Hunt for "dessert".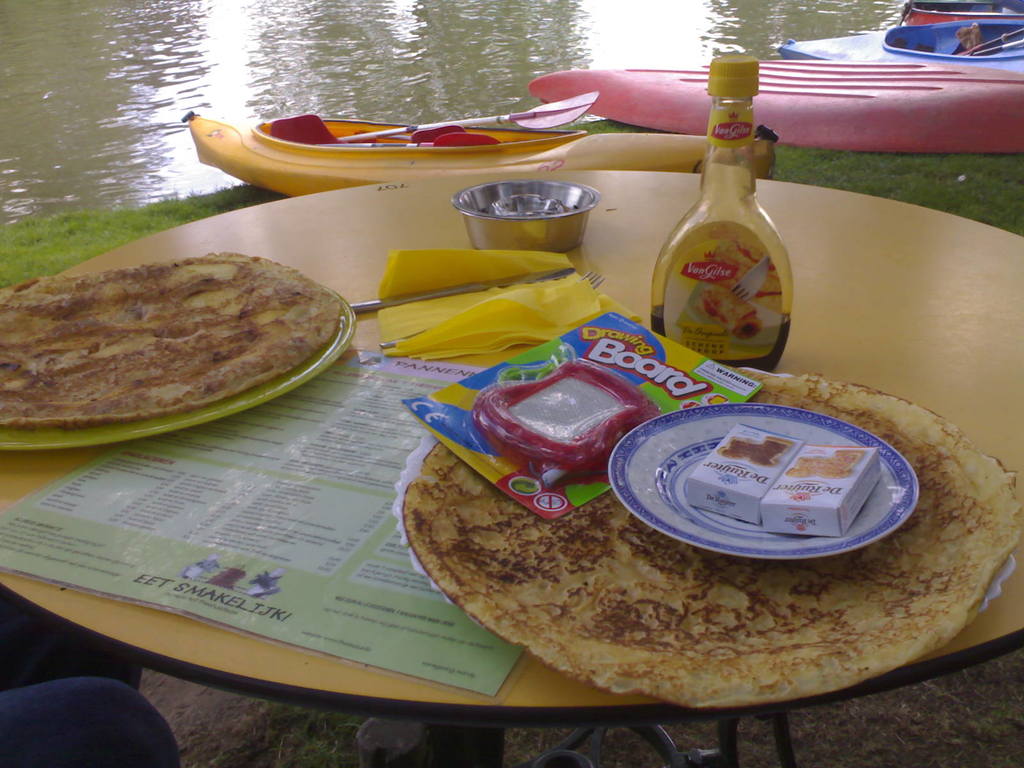
Hunted down at x1=0 y1=233 x2=340 y2=451.
